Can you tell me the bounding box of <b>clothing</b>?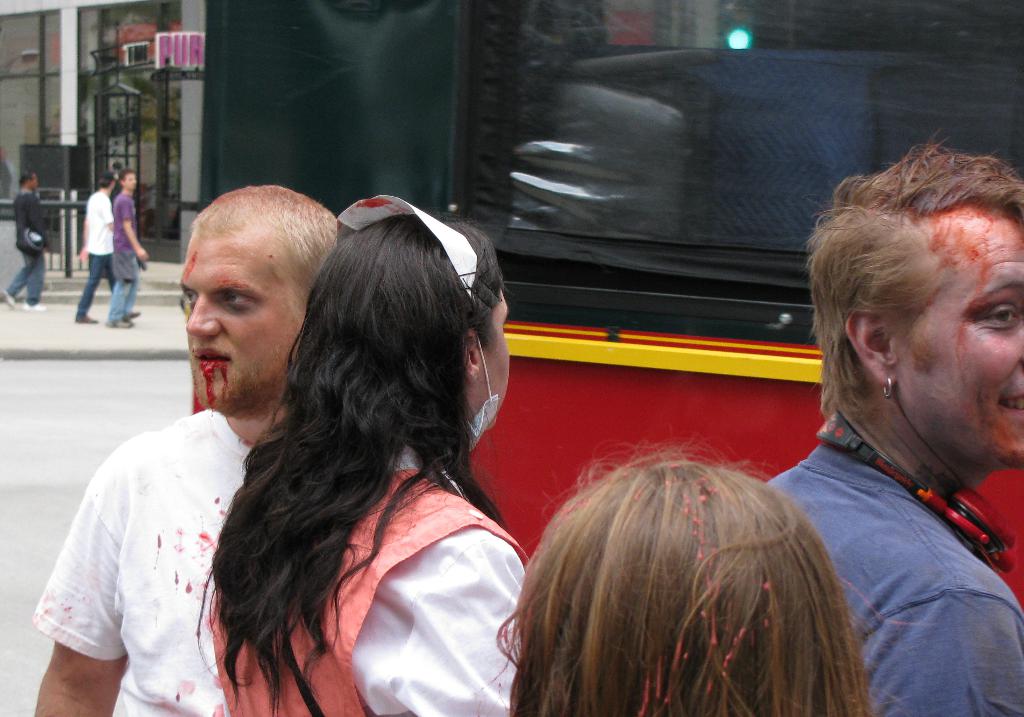
<bbox>102, 273, 136, 320</bbox>.
